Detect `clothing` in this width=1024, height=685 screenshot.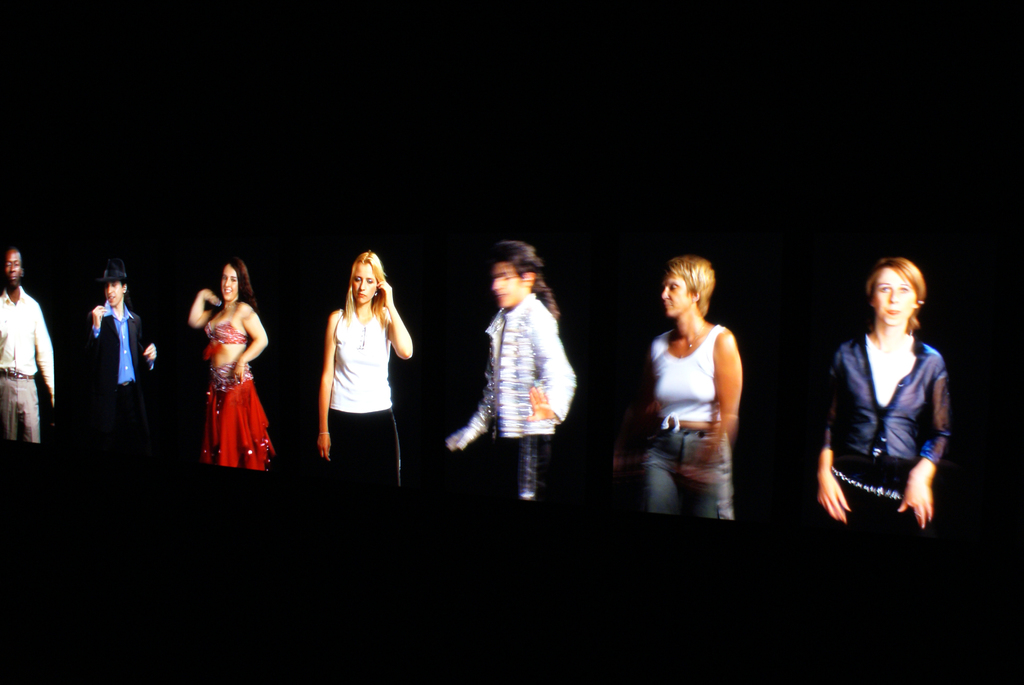
Detection: crop(819, 288, 956, 535).
